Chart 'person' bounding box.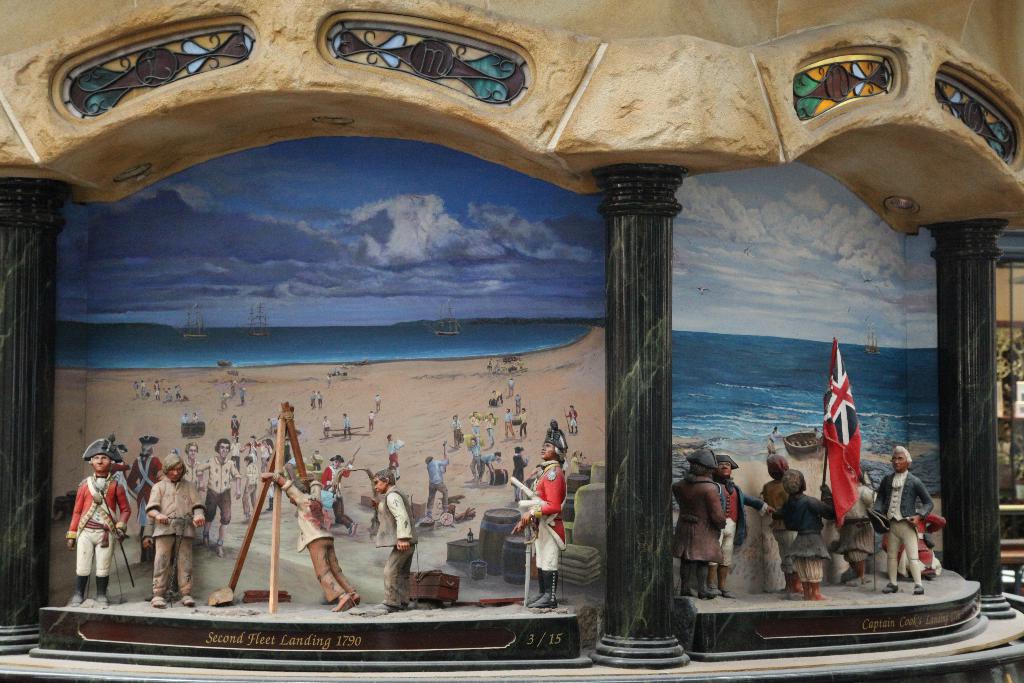
Charted: [x1=190, y1=434, x2=244, y2=554].
